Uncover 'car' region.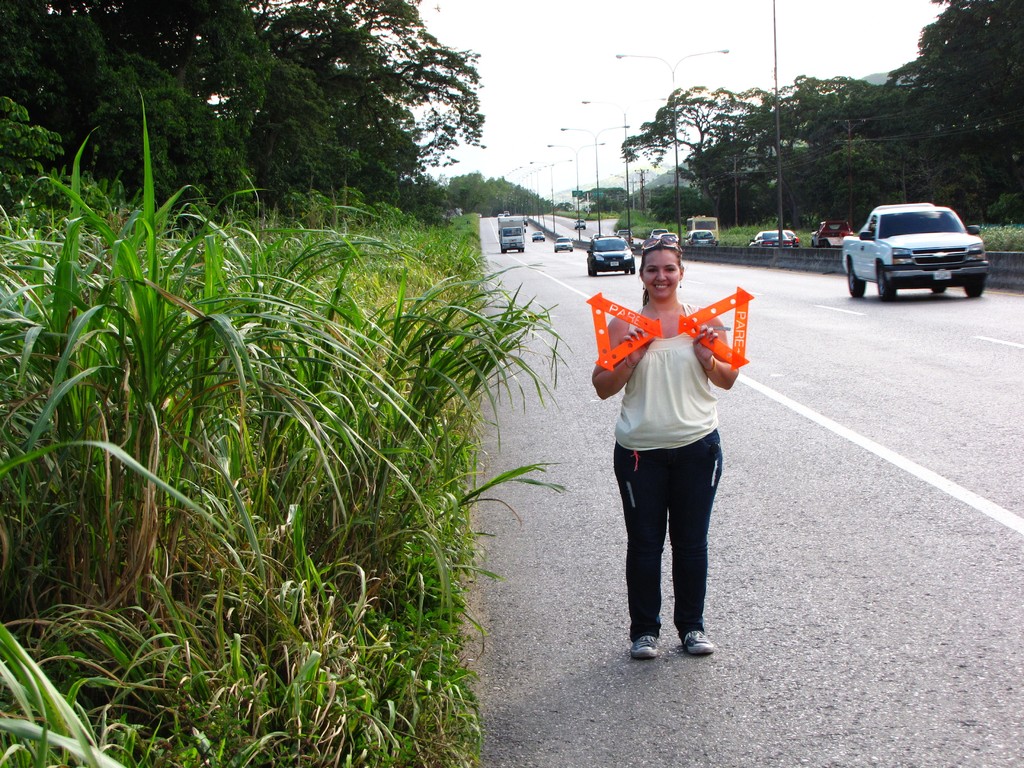
Uncovered: [left=527, top=230, right=546, bottom=241].
